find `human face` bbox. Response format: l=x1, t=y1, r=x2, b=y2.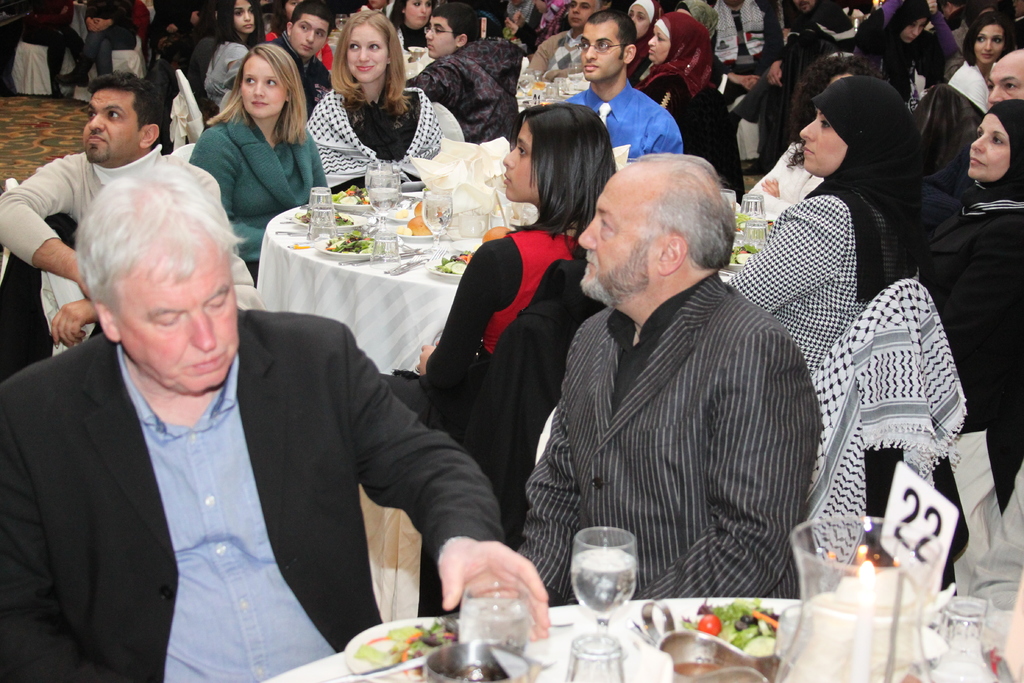
l=240, t=57, r=287, b=117.
